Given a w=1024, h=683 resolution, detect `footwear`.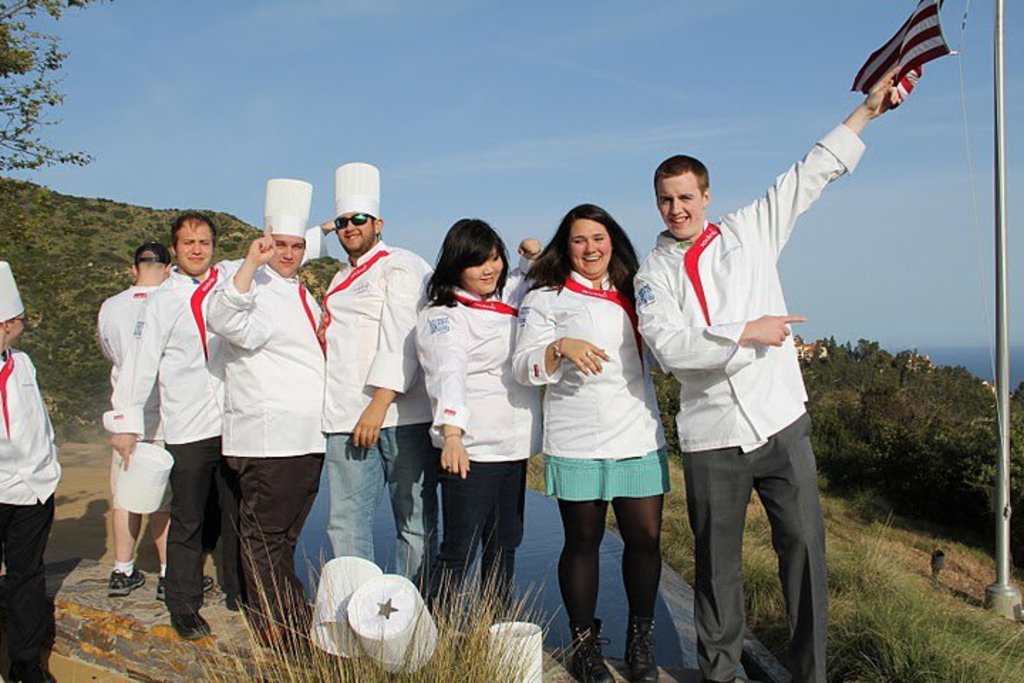
box(154, 573, 219, 598).
